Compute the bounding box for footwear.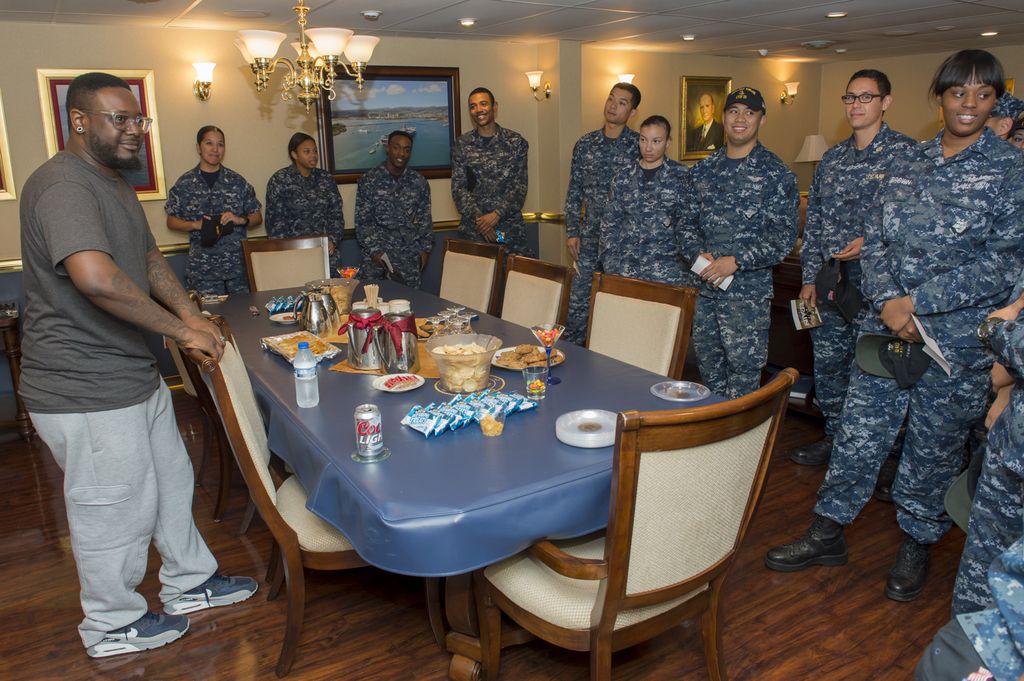
(876, 450, 899, 501).
